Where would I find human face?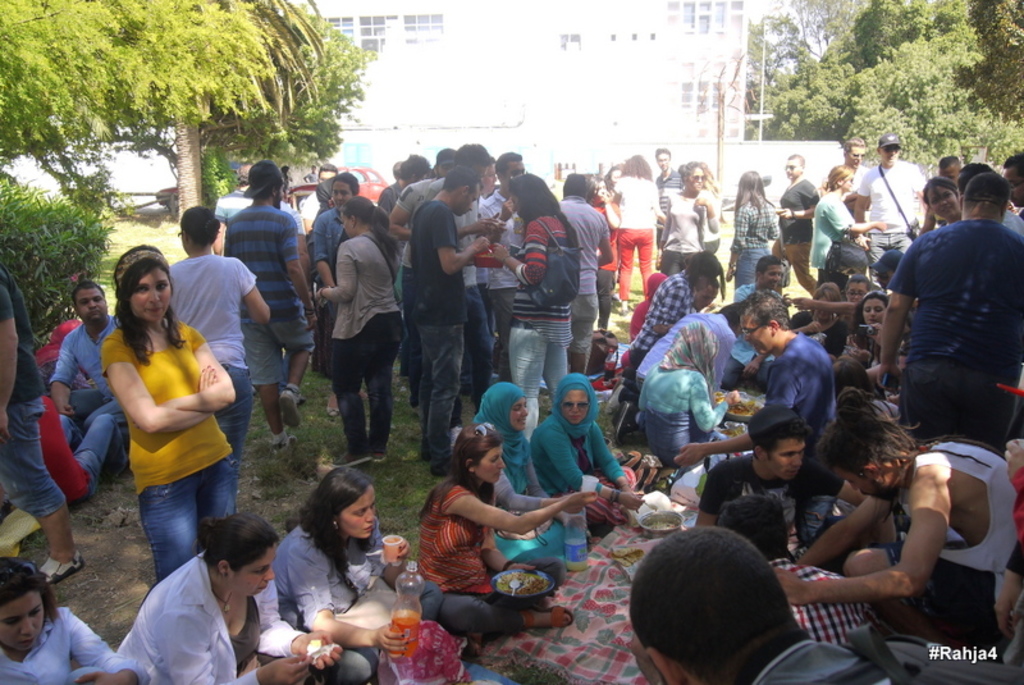
At crop(567, 392, 588, 426).
